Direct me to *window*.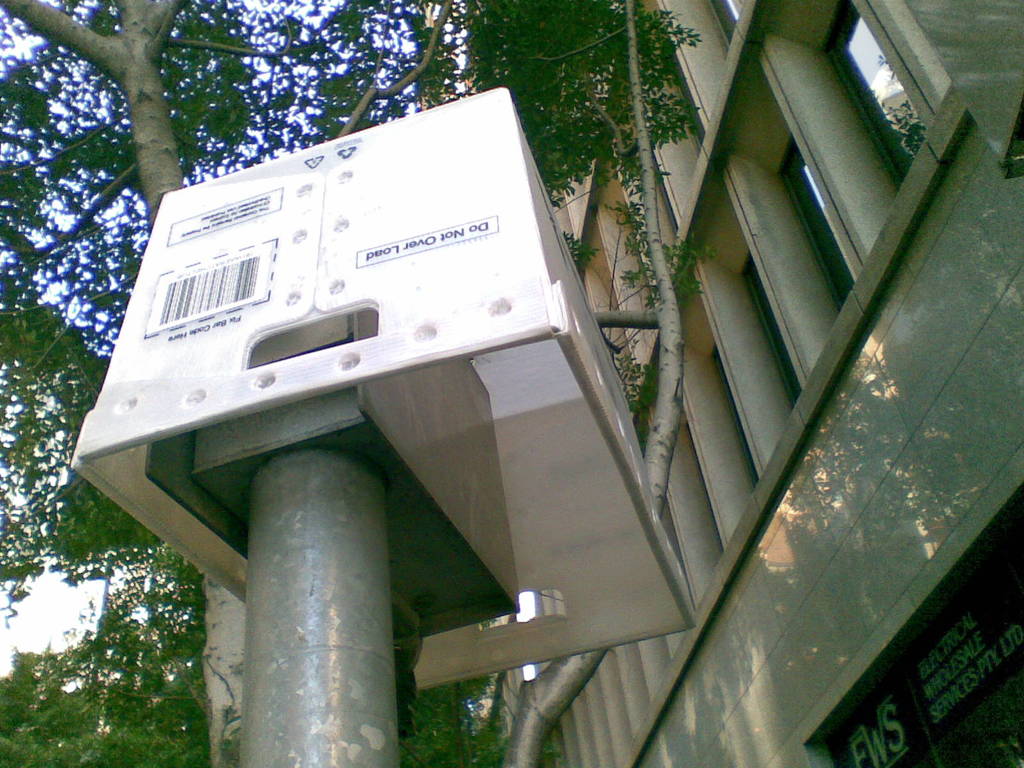
Direction: x1=775, y1=127, x2=856, y2=317.
